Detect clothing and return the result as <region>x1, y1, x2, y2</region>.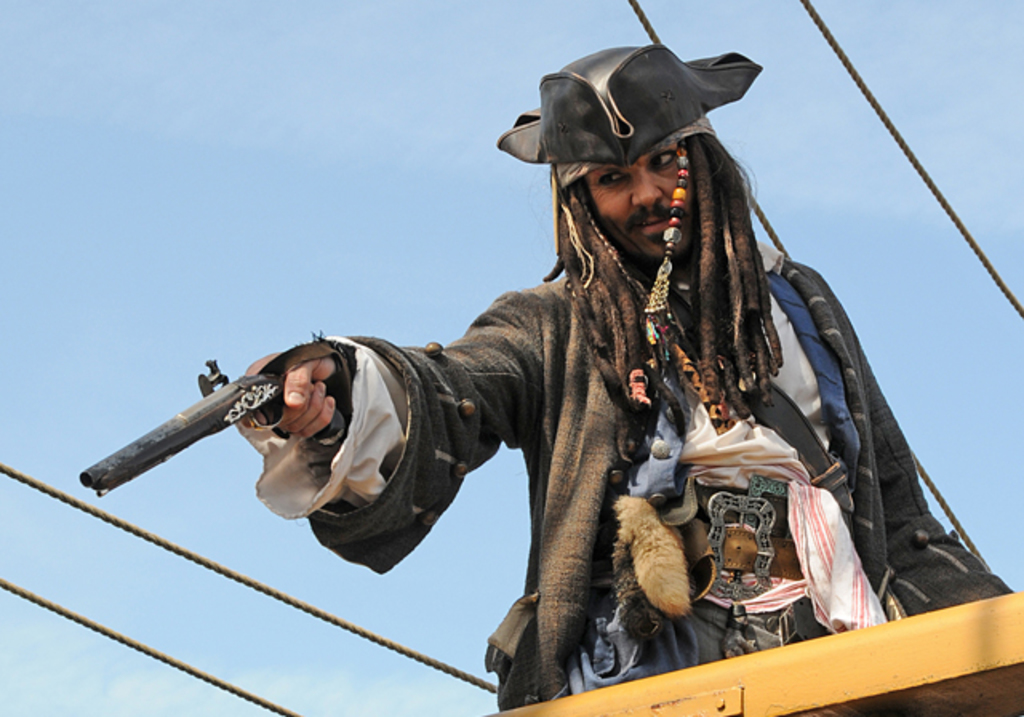
<region>197, 77, 928, 685</region>.
